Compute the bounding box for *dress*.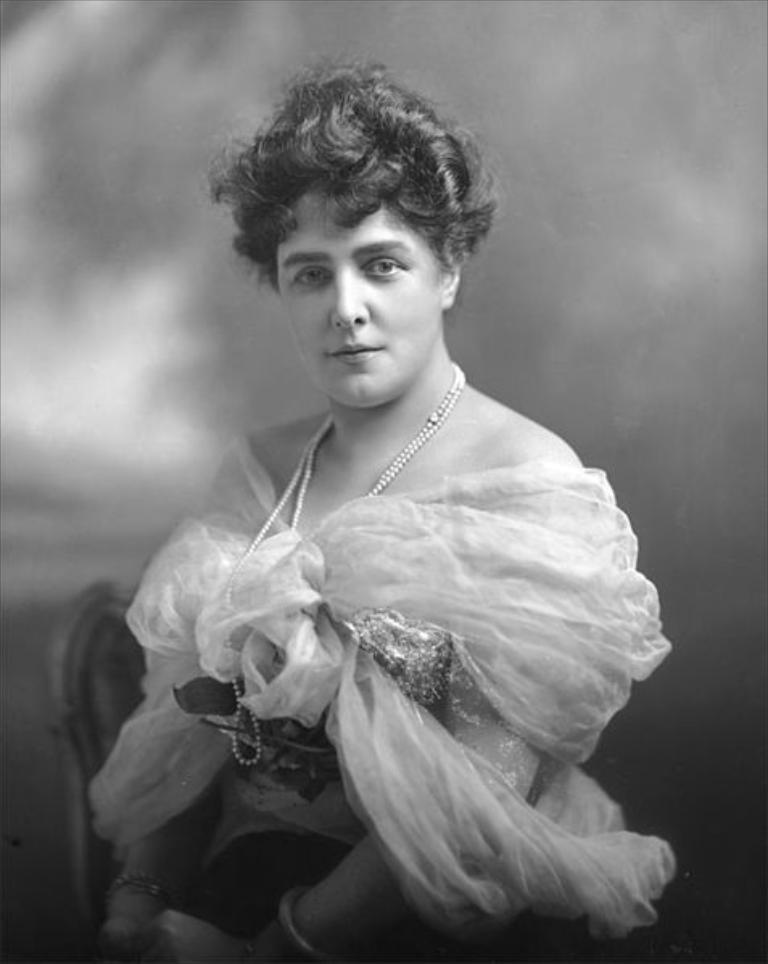
box(142, 425, 631, 903).
